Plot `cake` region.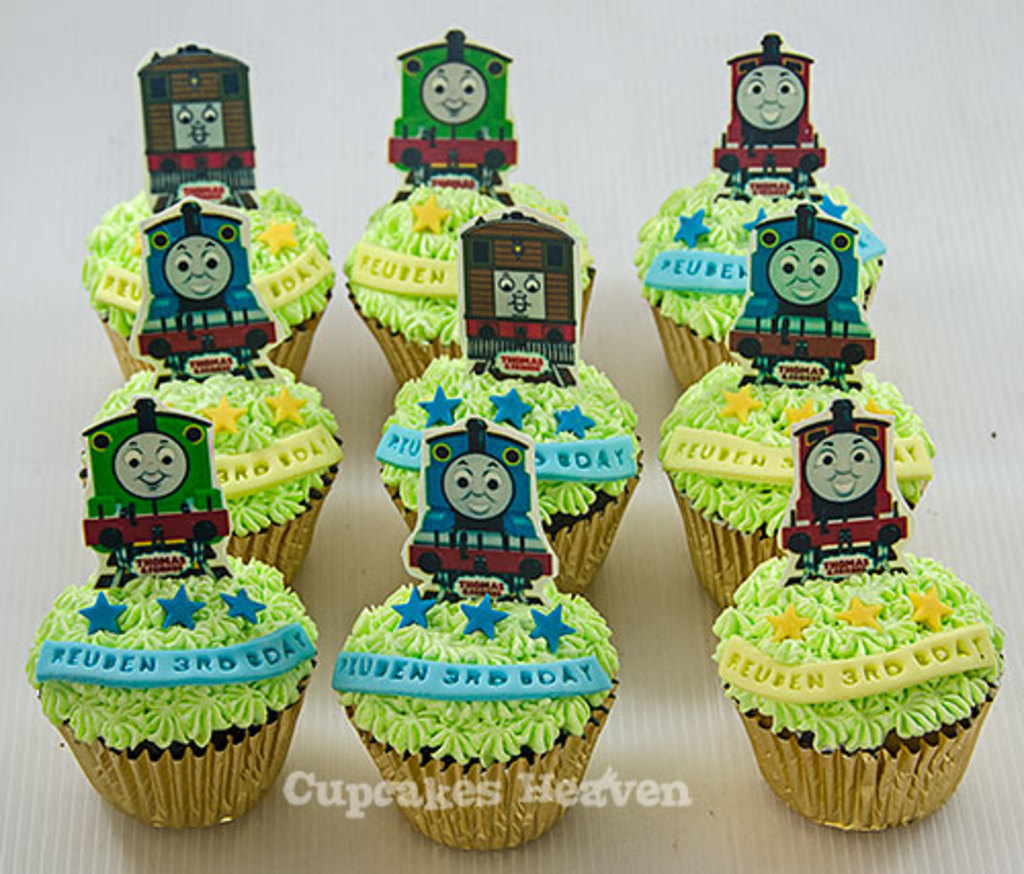
Plotted at BBox(328, 573, 627, 856).
